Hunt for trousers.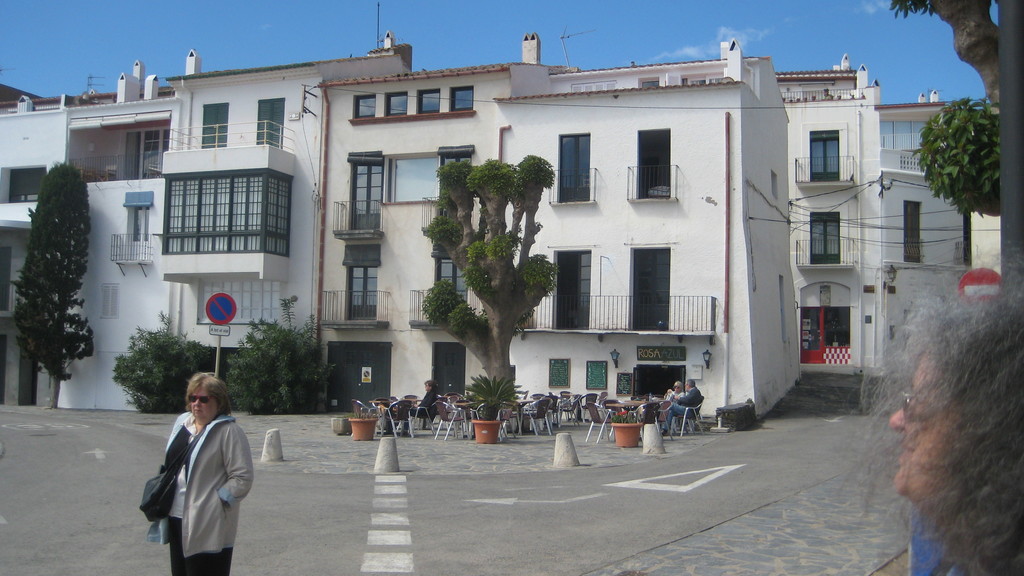
Hunted down at 400, 409, 428, 429.
